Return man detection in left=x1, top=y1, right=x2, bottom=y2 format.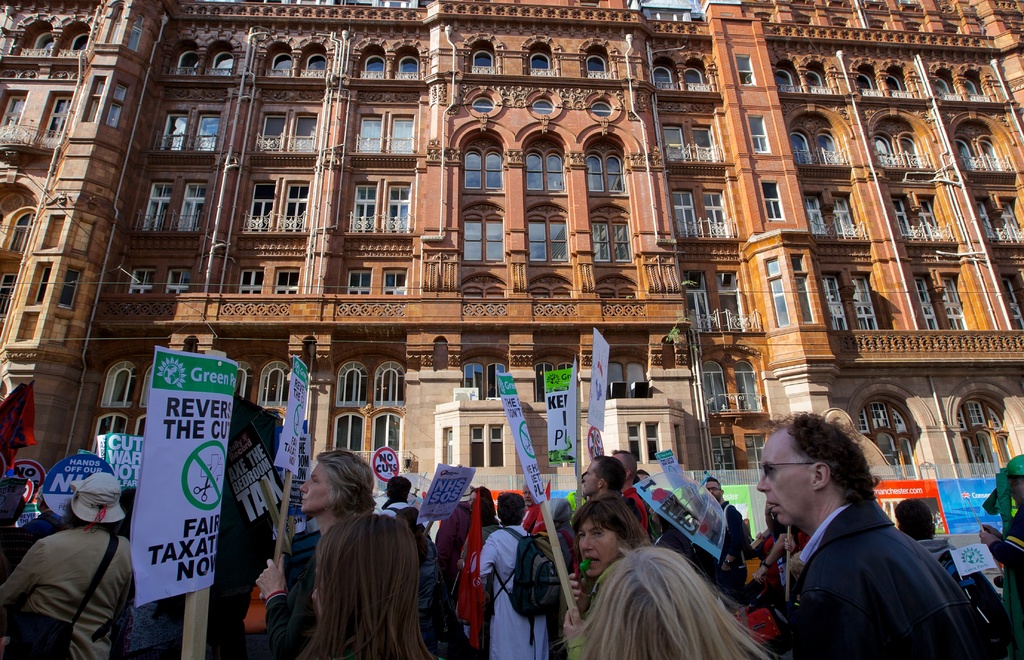
left=753, top=420, right=970, bottom=659.
